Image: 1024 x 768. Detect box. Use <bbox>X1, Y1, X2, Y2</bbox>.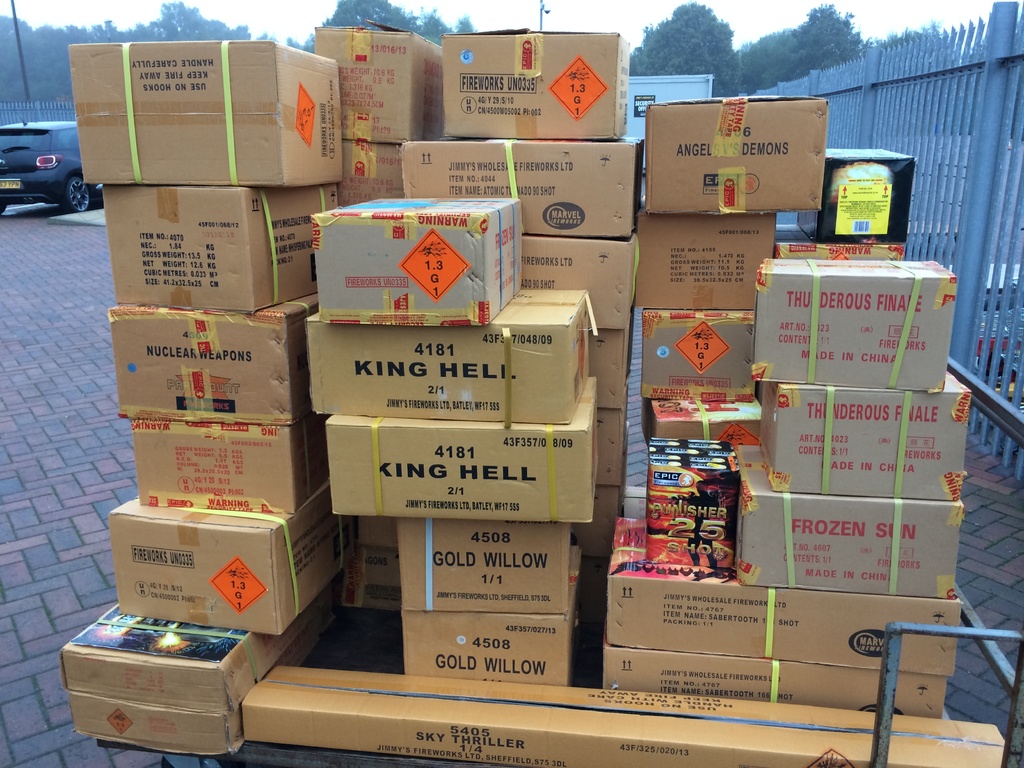
<bbox>627, 209, 780, 311</bbox>.
